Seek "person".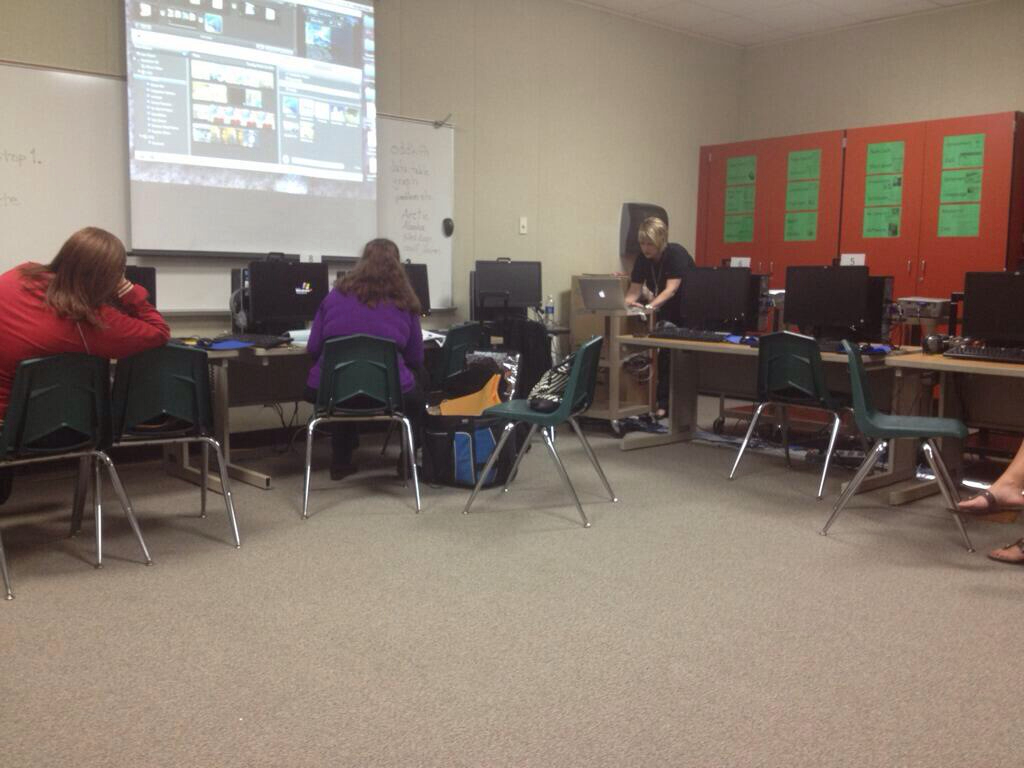
Rect(621, 214, 704, 415).
